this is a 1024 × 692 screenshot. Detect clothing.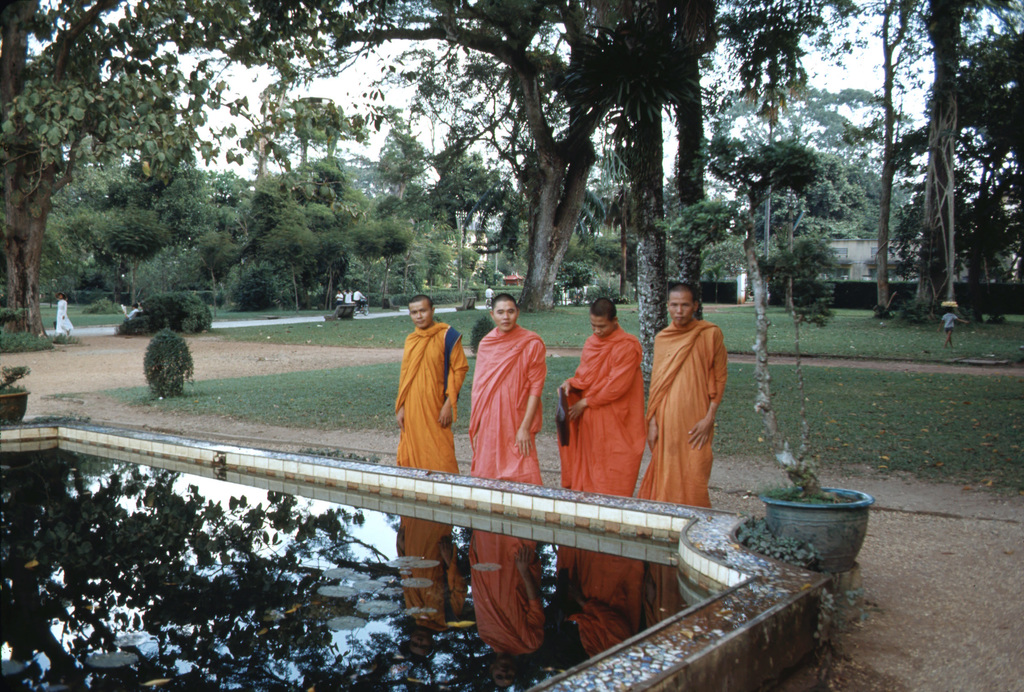
{"left": 58, "top": 298, "right": 75, "bottom": 333}.
